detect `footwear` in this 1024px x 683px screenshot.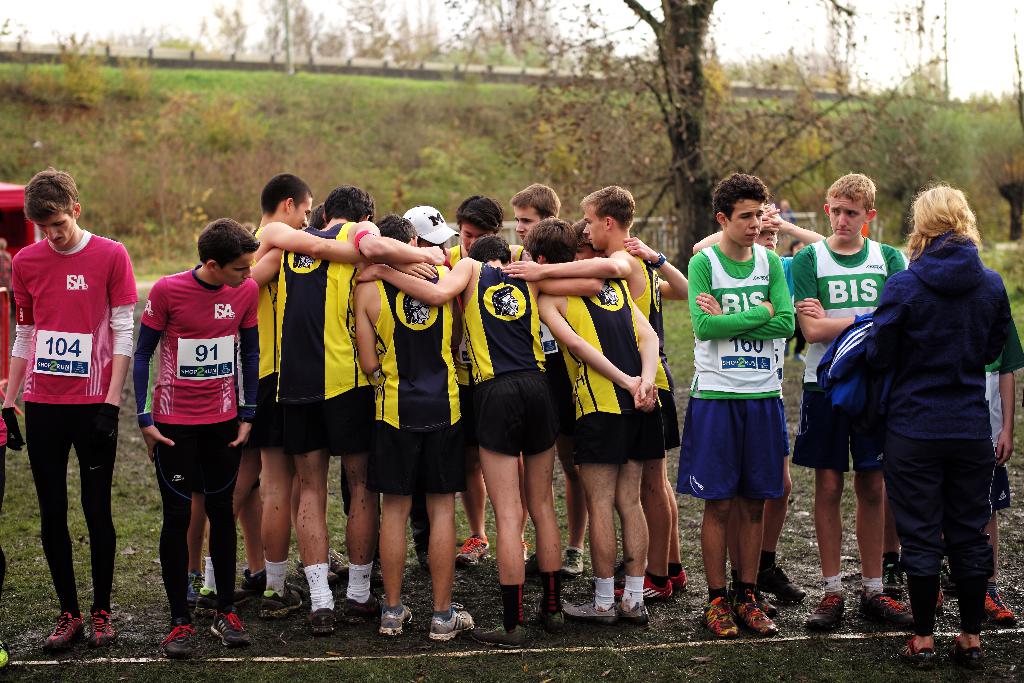
Detection: bbox(861, 587, 911, 628).
